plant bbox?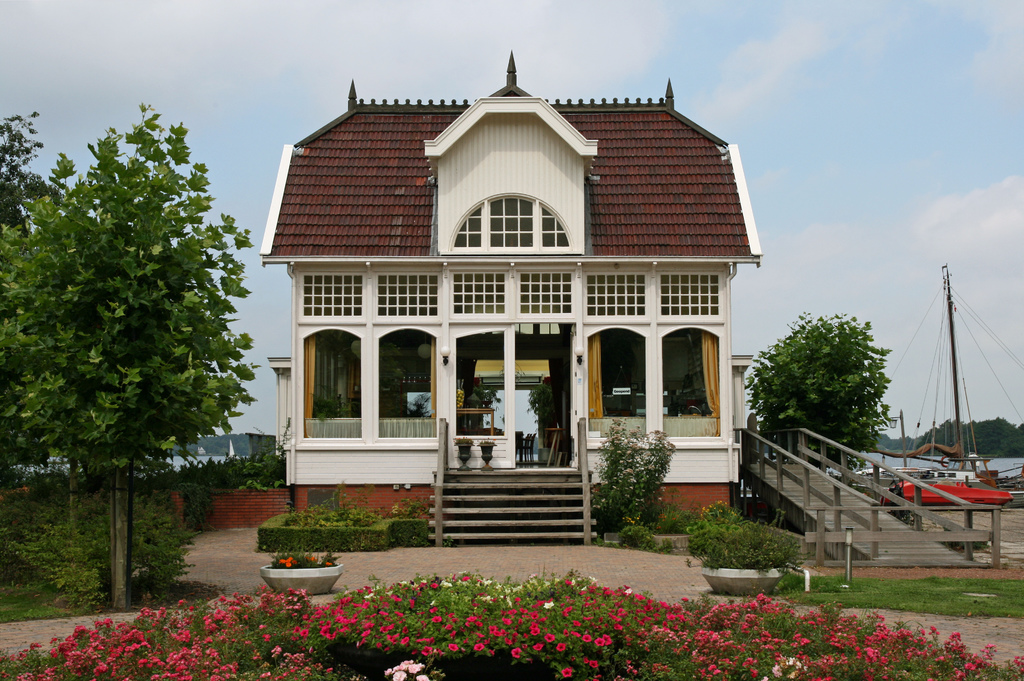
detection(452, 393, 461, 417)
